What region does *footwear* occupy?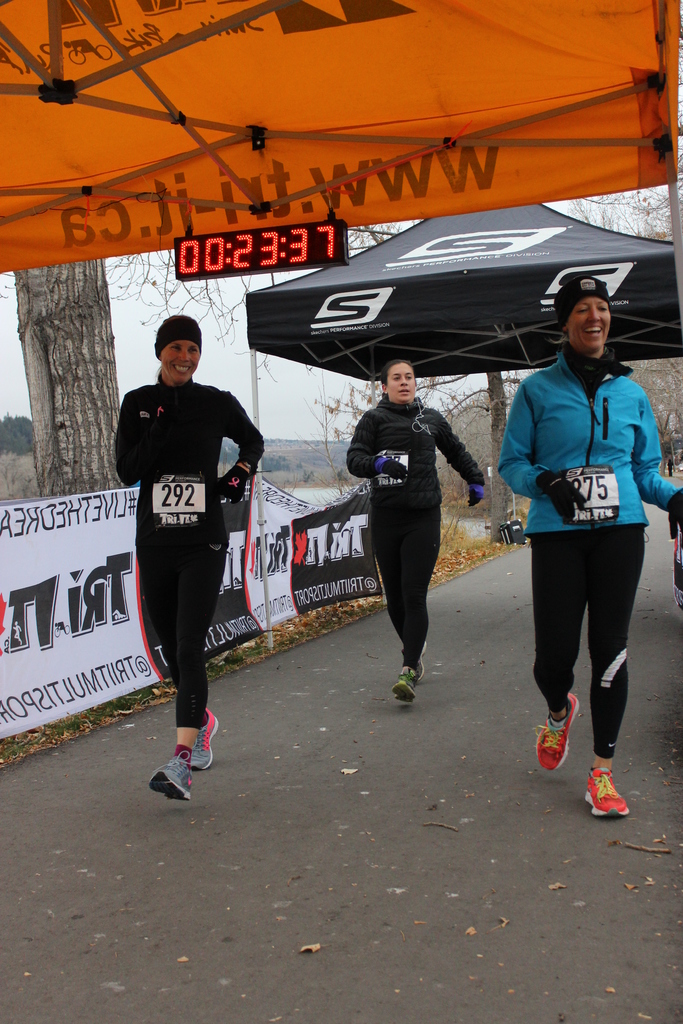
<box>414,641,431,682</box>.
